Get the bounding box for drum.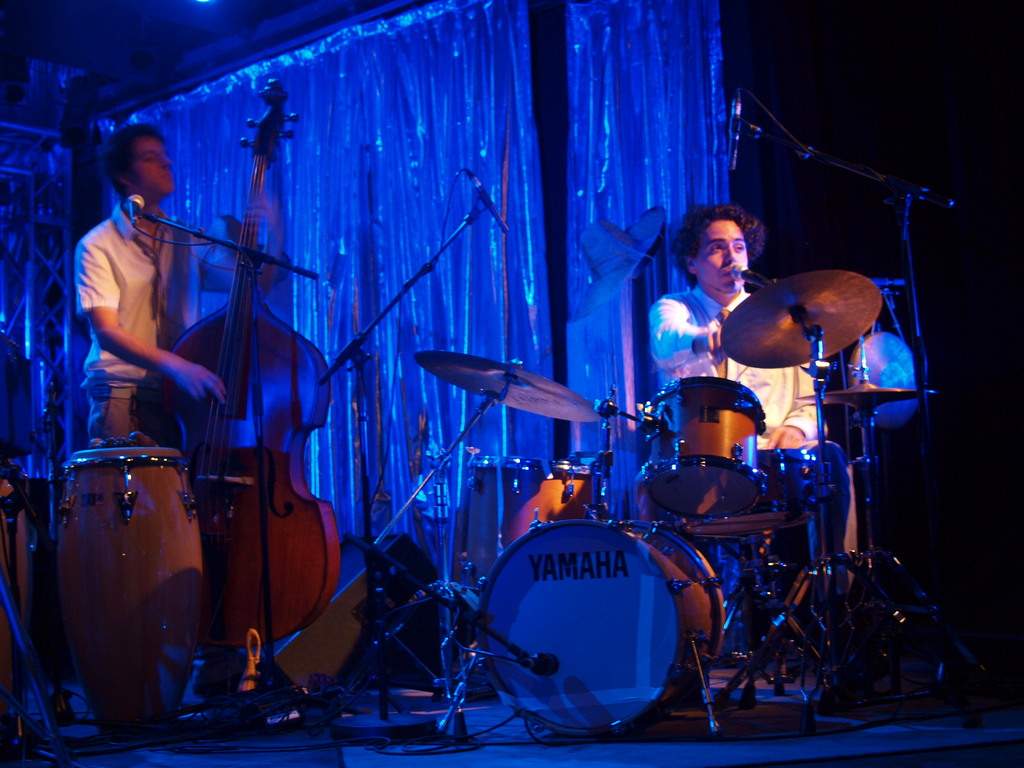
[x1=643, y1=377, x2=767, y2=523].
